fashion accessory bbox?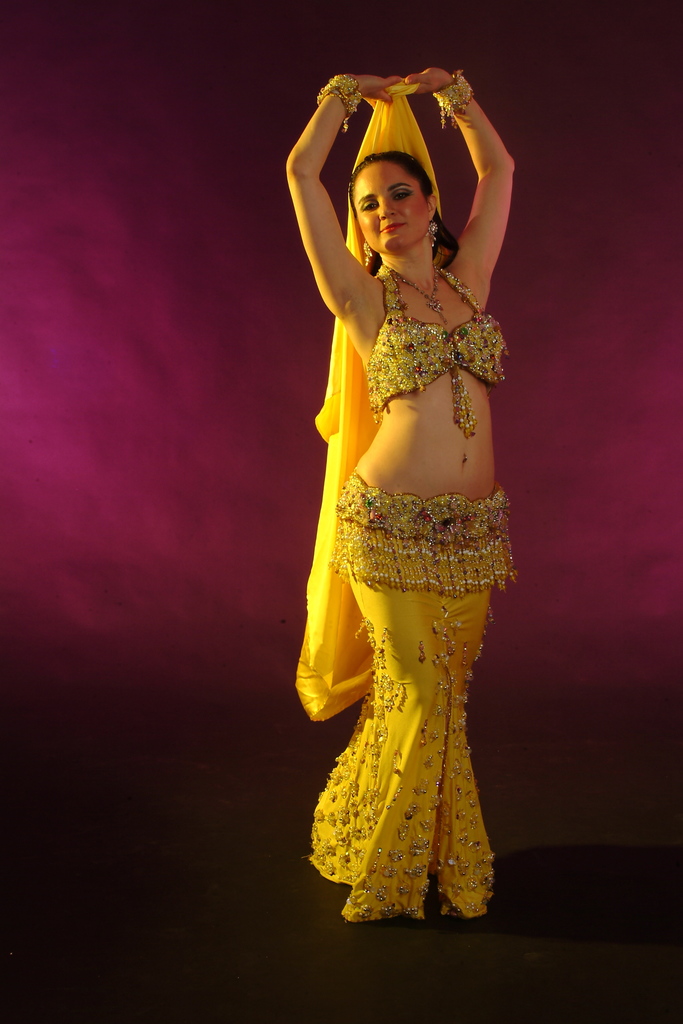
425 213 438 244
